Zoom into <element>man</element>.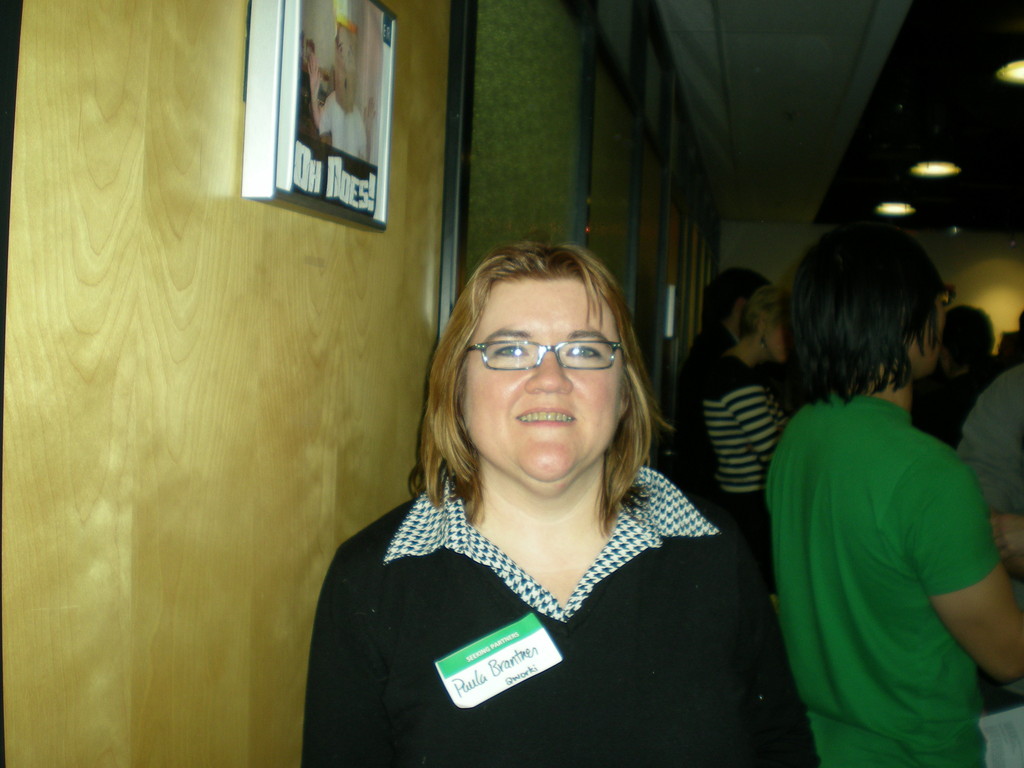
Zoom target: Rect(726, 223, 1015, 758).
